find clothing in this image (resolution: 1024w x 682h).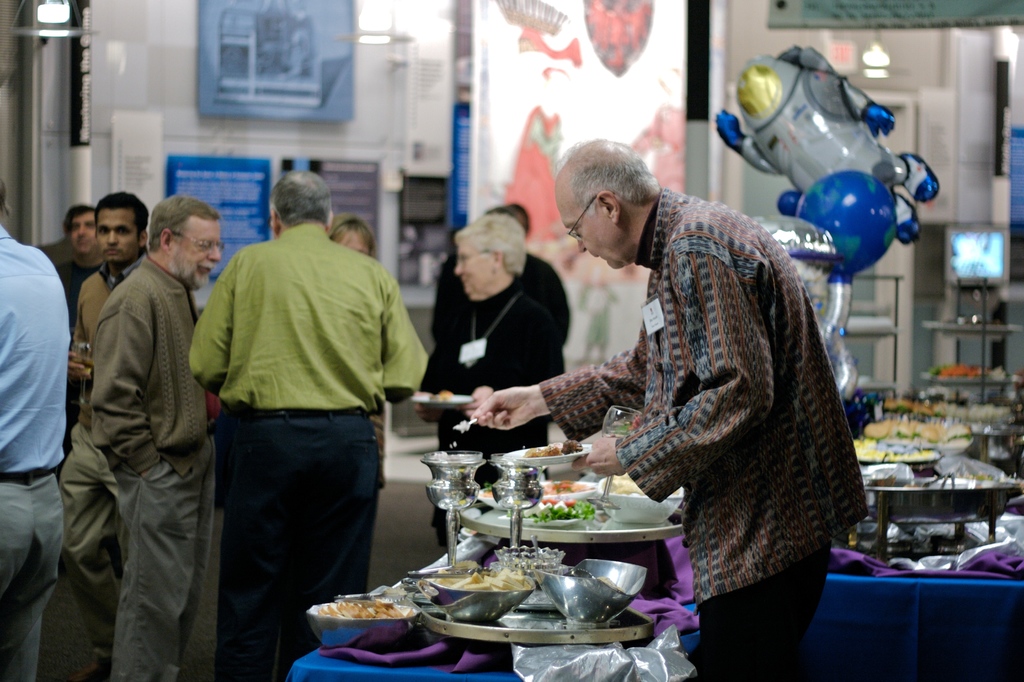
bbox(96, 245, 213, 474).
